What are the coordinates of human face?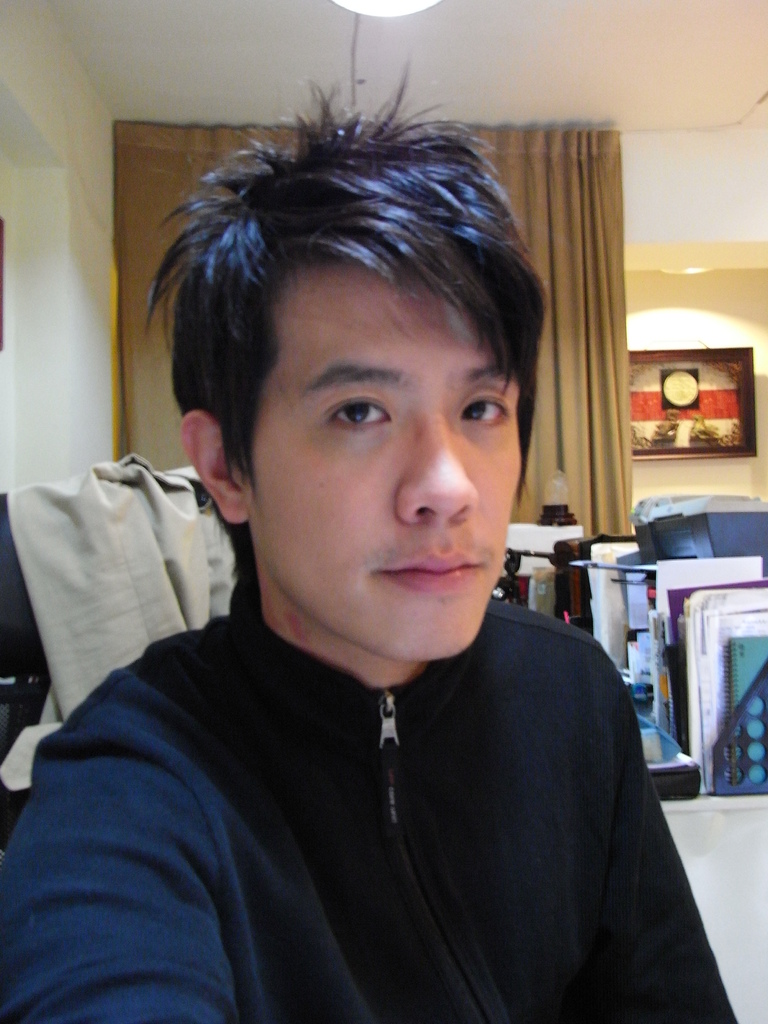
detection(249, 255, 527, 662).
